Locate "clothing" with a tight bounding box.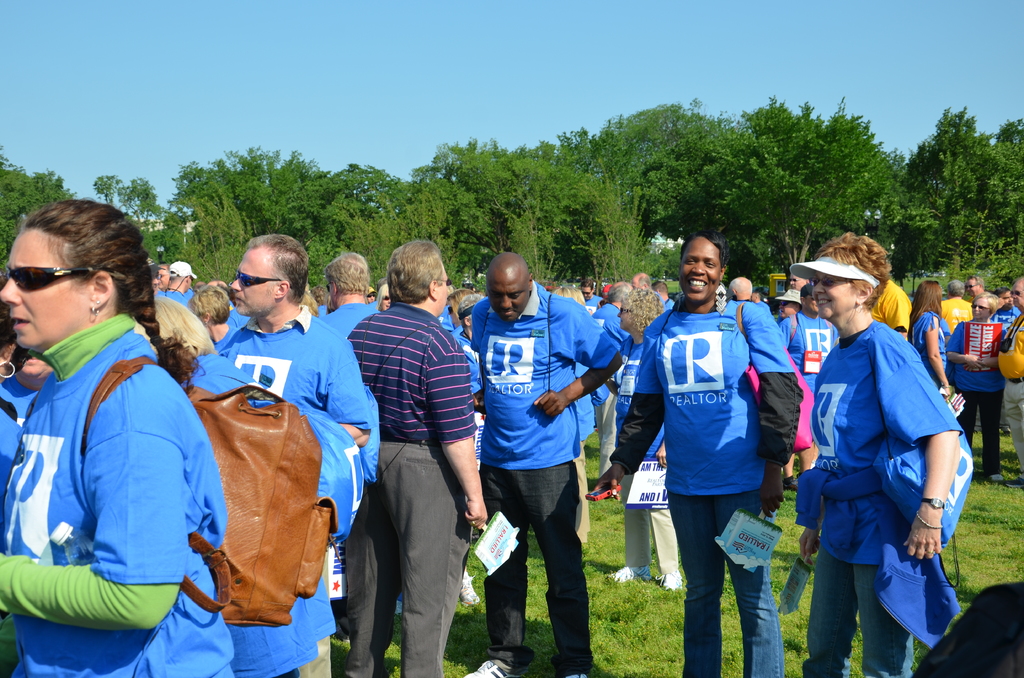
bbox=[335, 305, 378, 331].
